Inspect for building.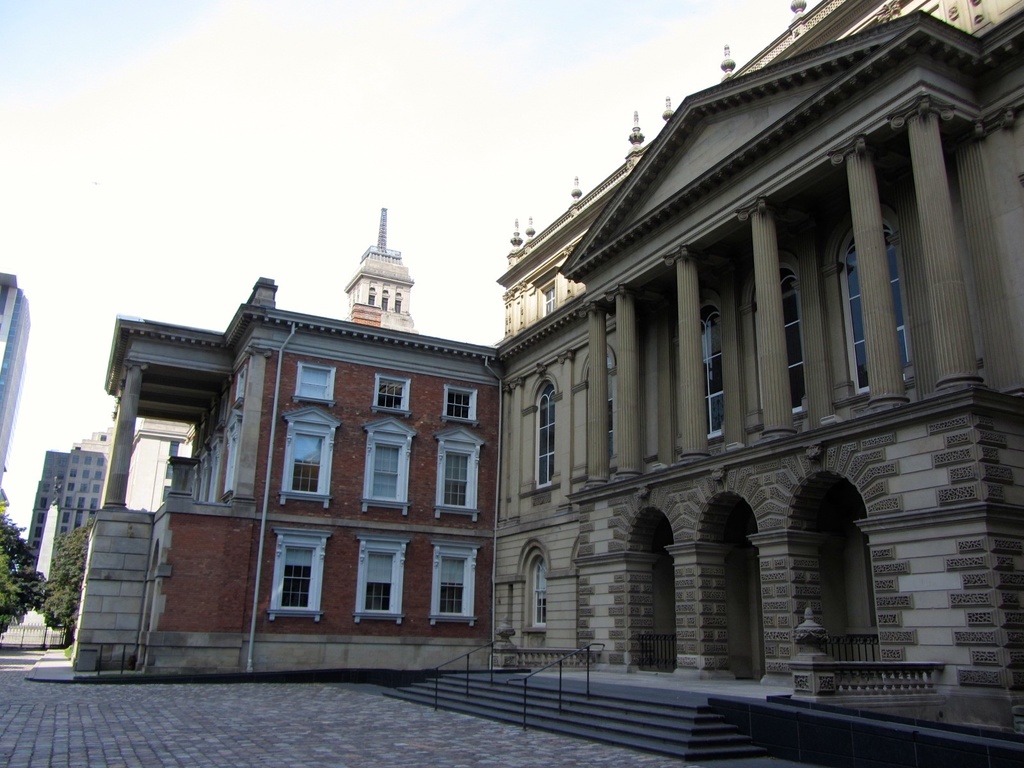
Inspection: box=[20, 421, 111, 609].
